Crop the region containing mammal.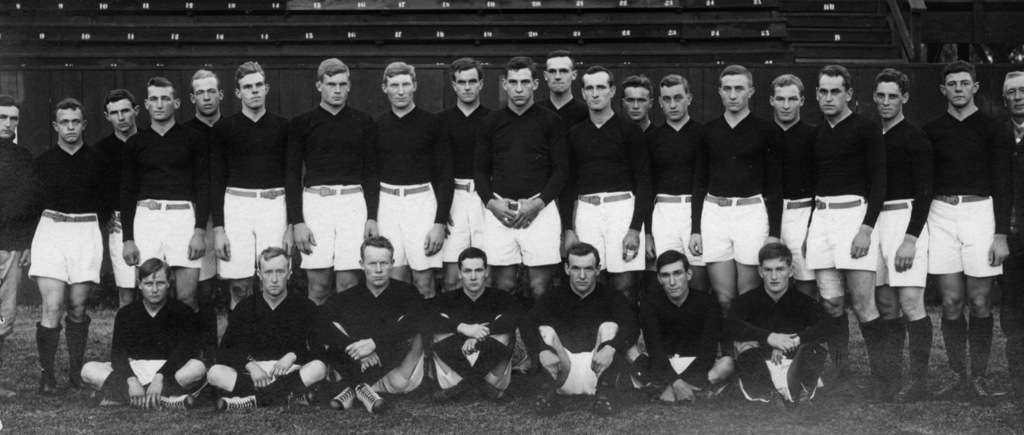
Crop region: (368,63,447,299).
